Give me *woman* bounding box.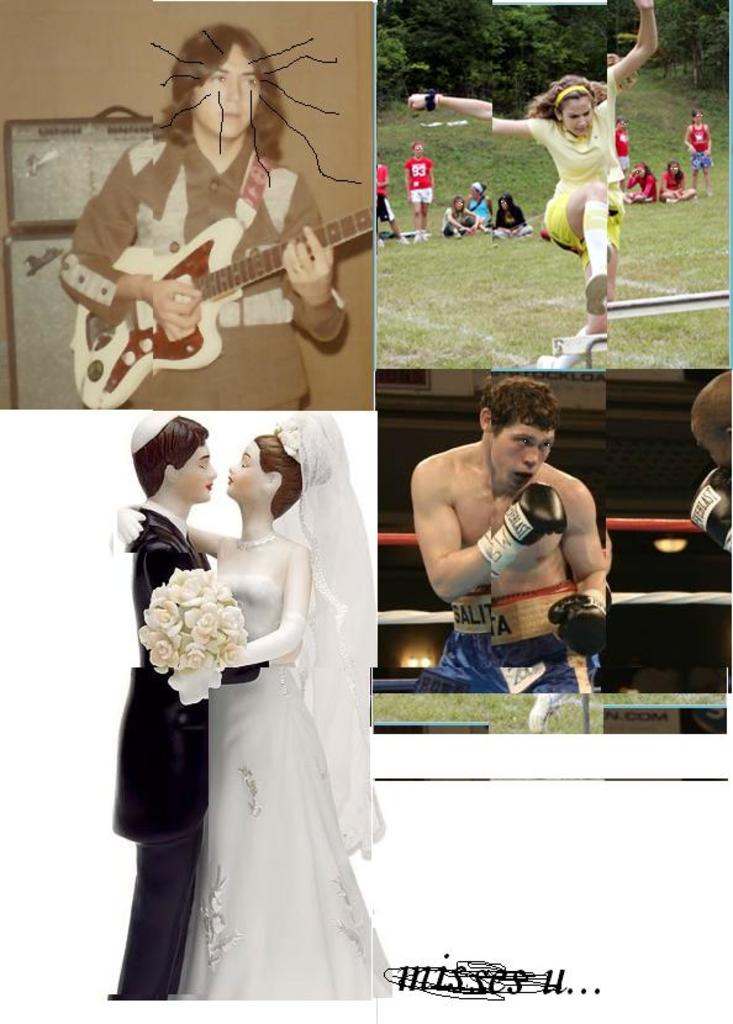
left=118, top=411, right=384, bottom=994.
